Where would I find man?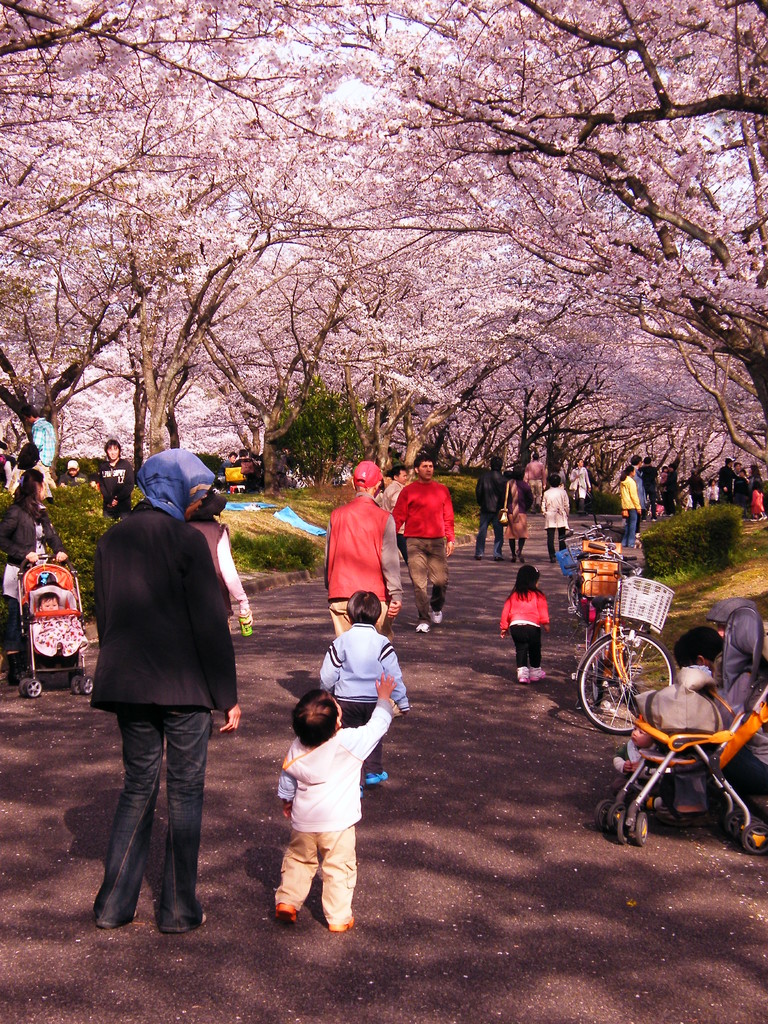
At BBox(22, 401, 58, 506).
